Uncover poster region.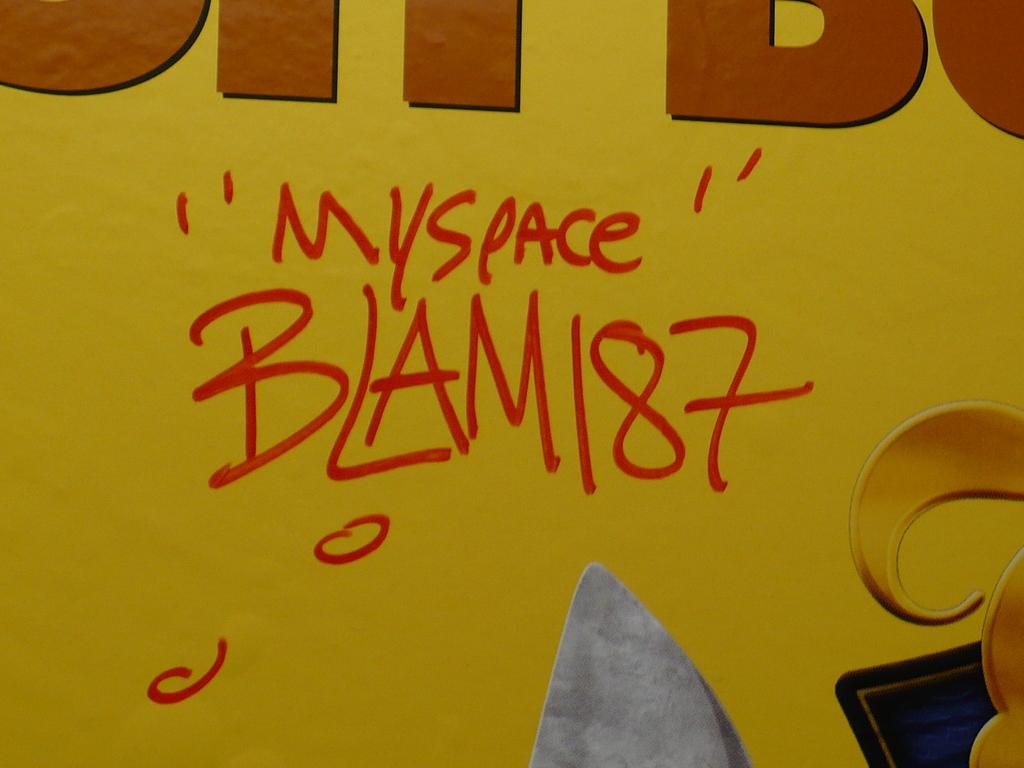
Uncovered: select_region(0, 0, 1023, 767).
